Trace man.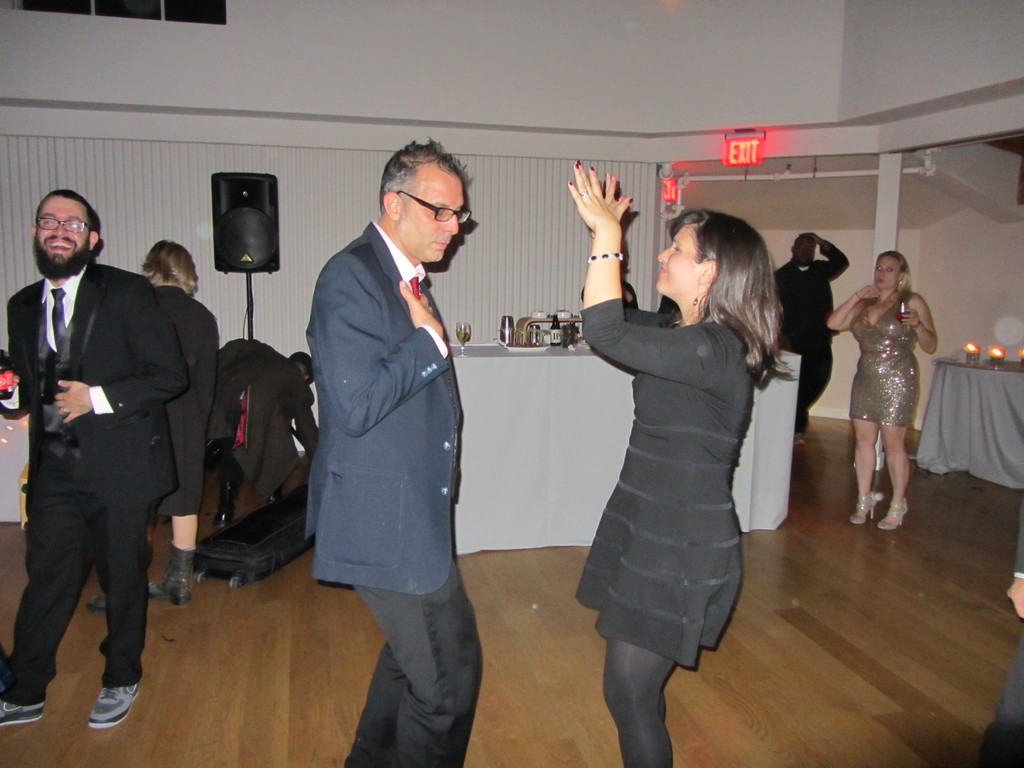
Traced to left=0, top=187, right=191, bottom=730.
